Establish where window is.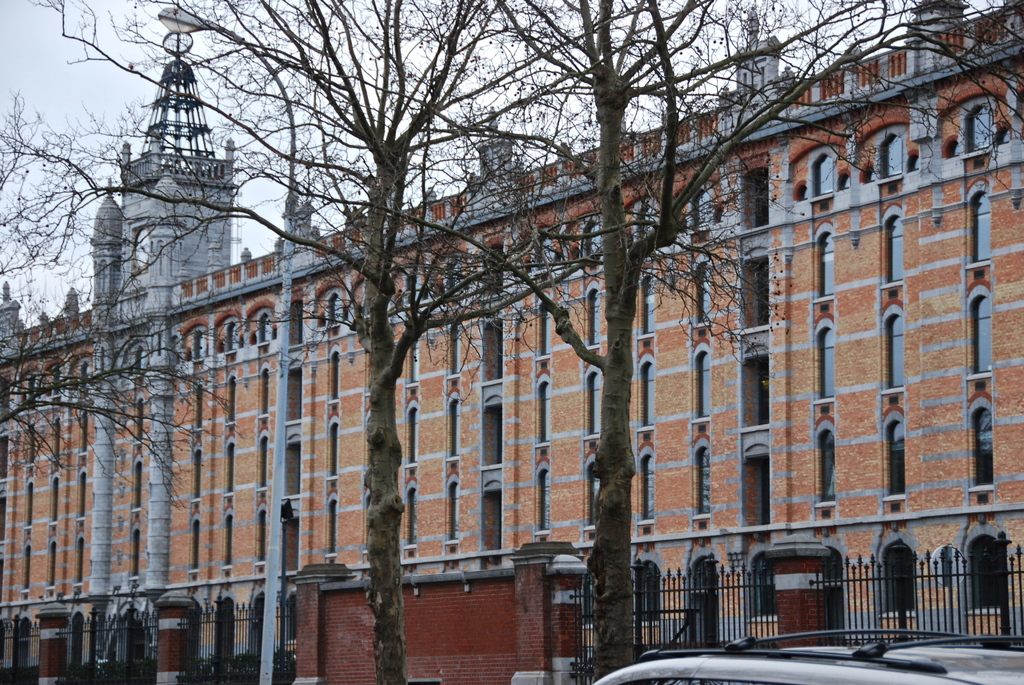
Established at bbox=(451, 399, 460, 469).
